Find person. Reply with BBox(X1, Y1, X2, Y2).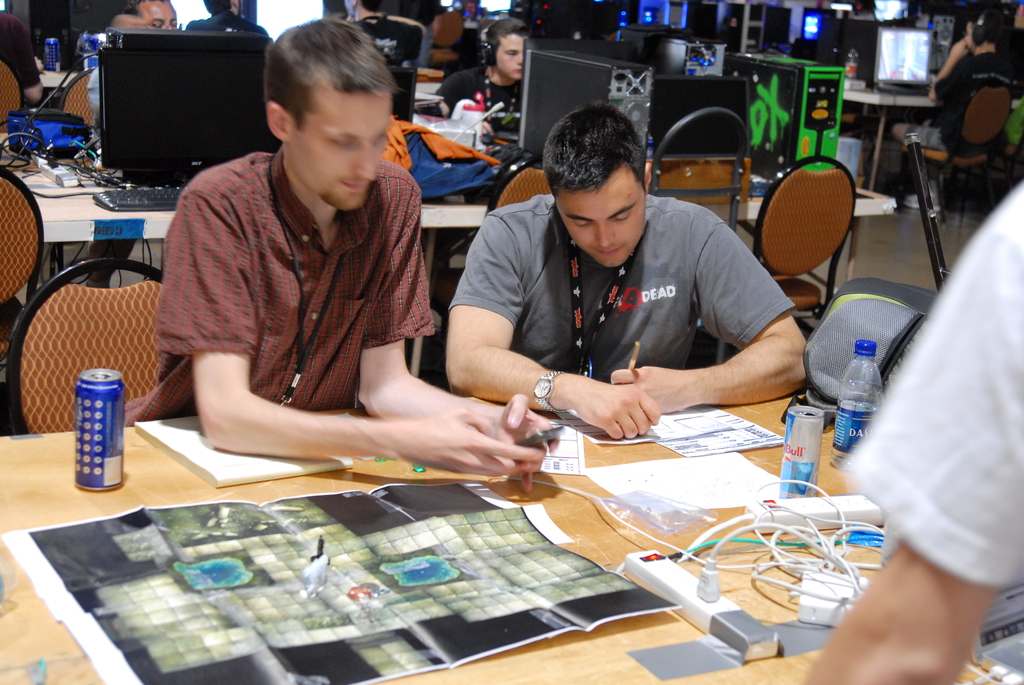
BBox(440, 100, 814, 436).
